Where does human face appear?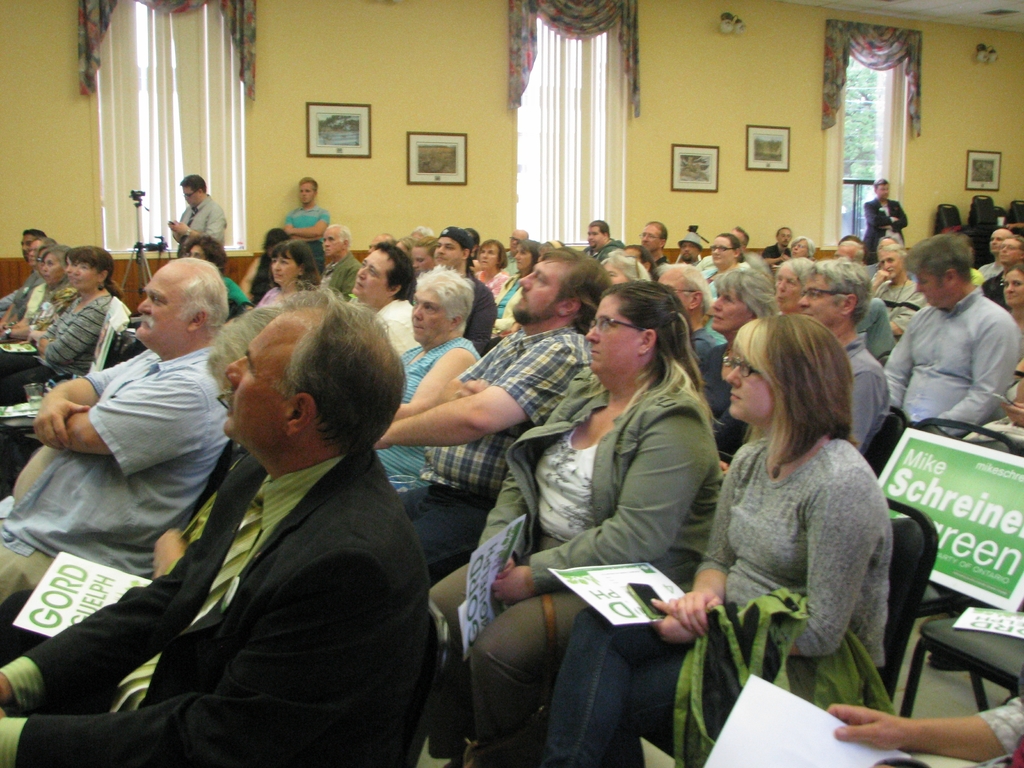
Appears at [left=351, top=252, right=388, bottom=301].
